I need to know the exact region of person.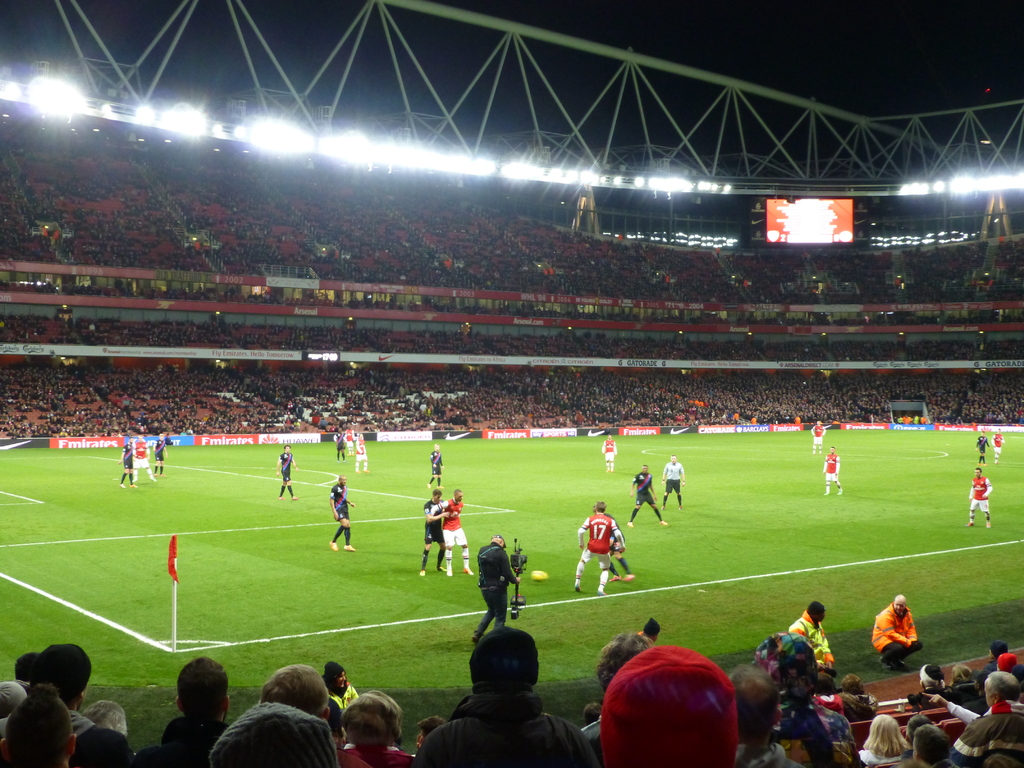
Region: rect(632, 465, 666, 524).
